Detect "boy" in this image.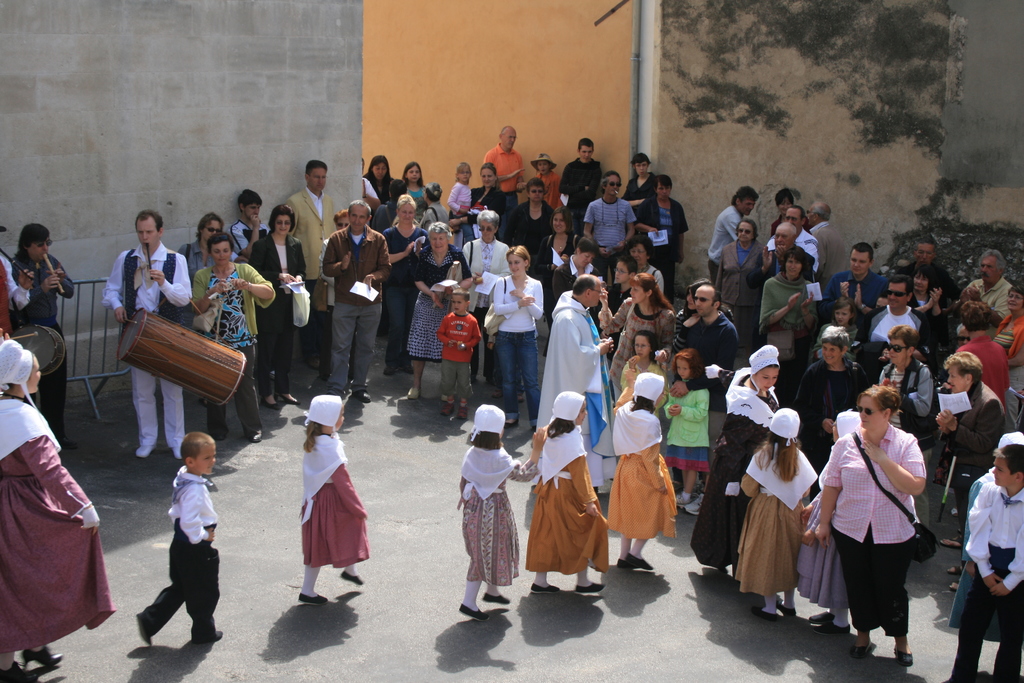
Detection: 948:454:1023:682.
